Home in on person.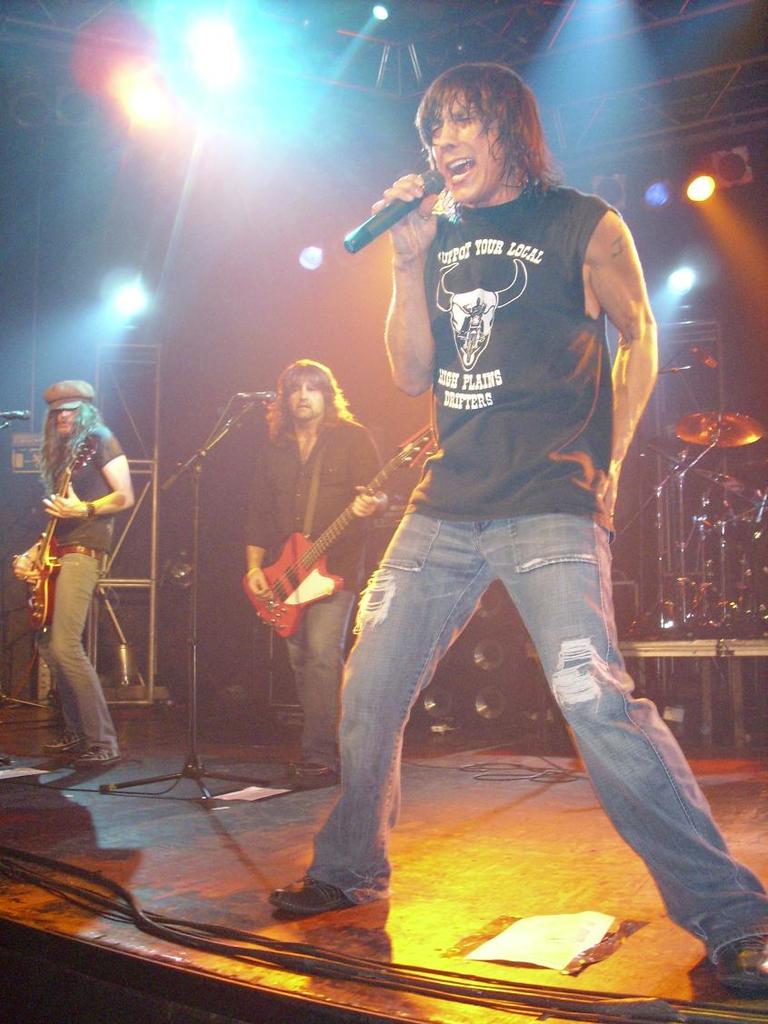
Homed in at 12,382,135,771.
